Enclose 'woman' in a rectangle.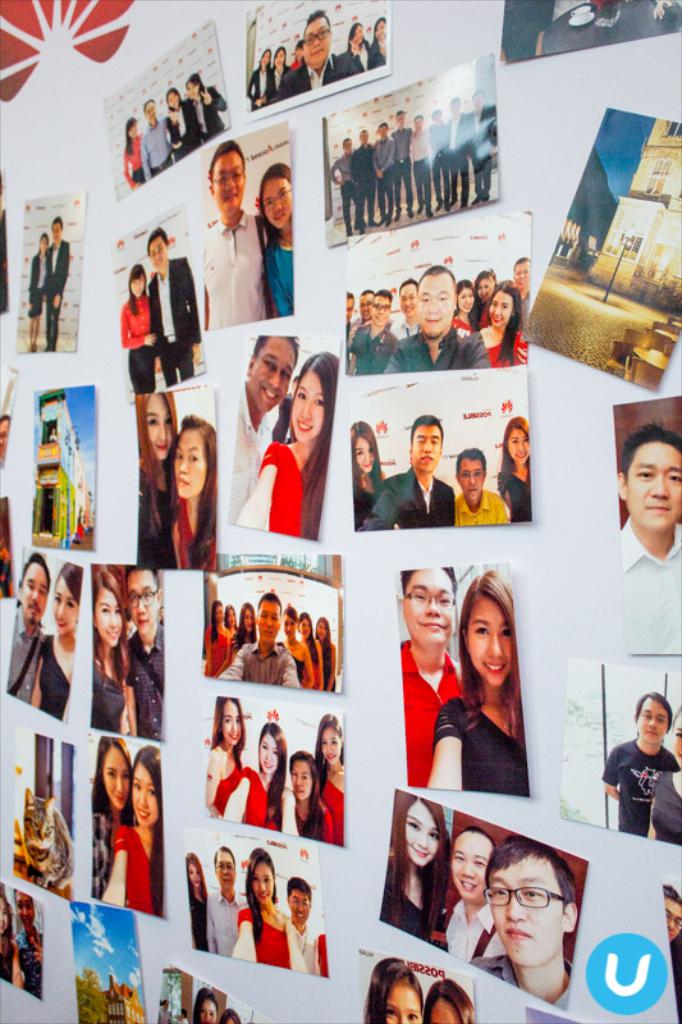
(232,349,339,535).
